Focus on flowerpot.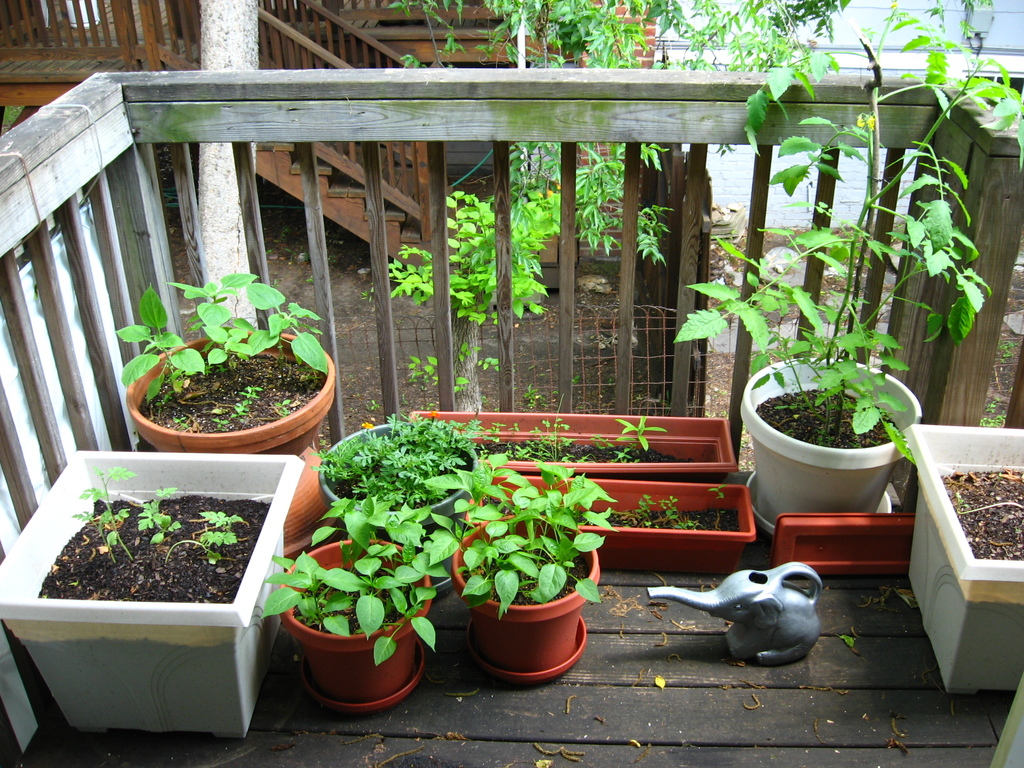
Focused at box(906, 426, 1023, 696).
